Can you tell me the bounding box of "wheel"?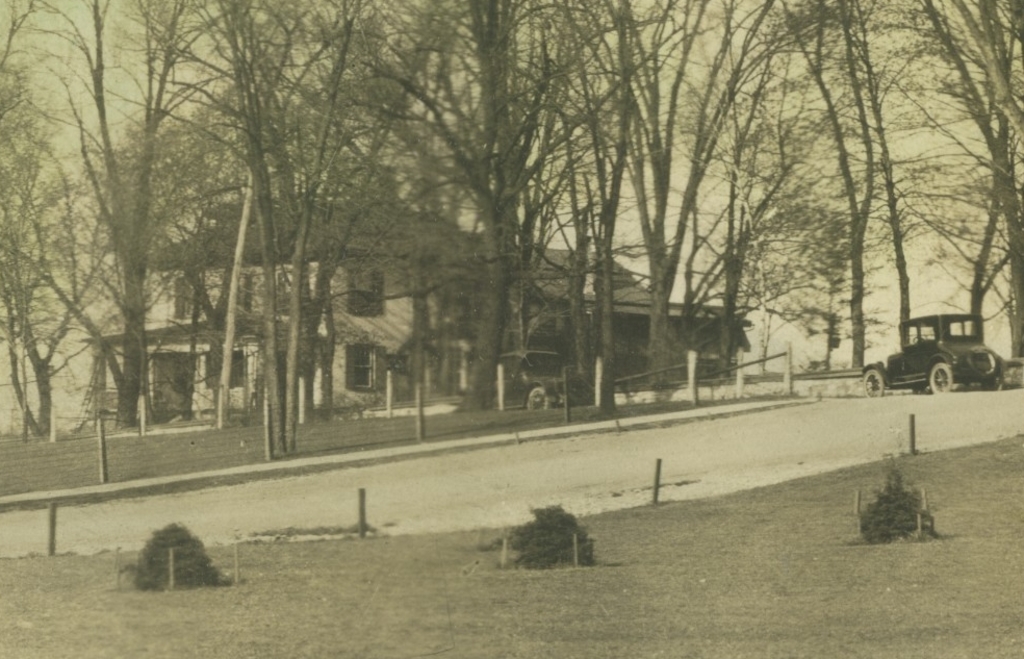
bbox=(927, 363, 953, 394).
